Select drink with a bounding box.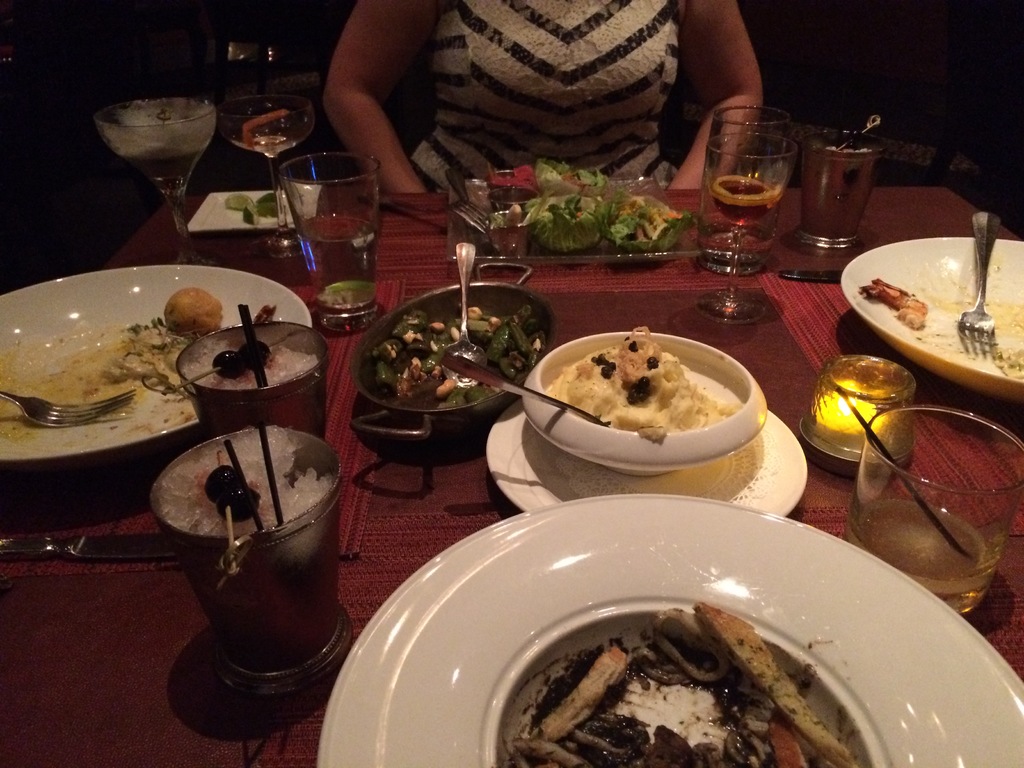
bbox=(847, 494, 996, 614).
